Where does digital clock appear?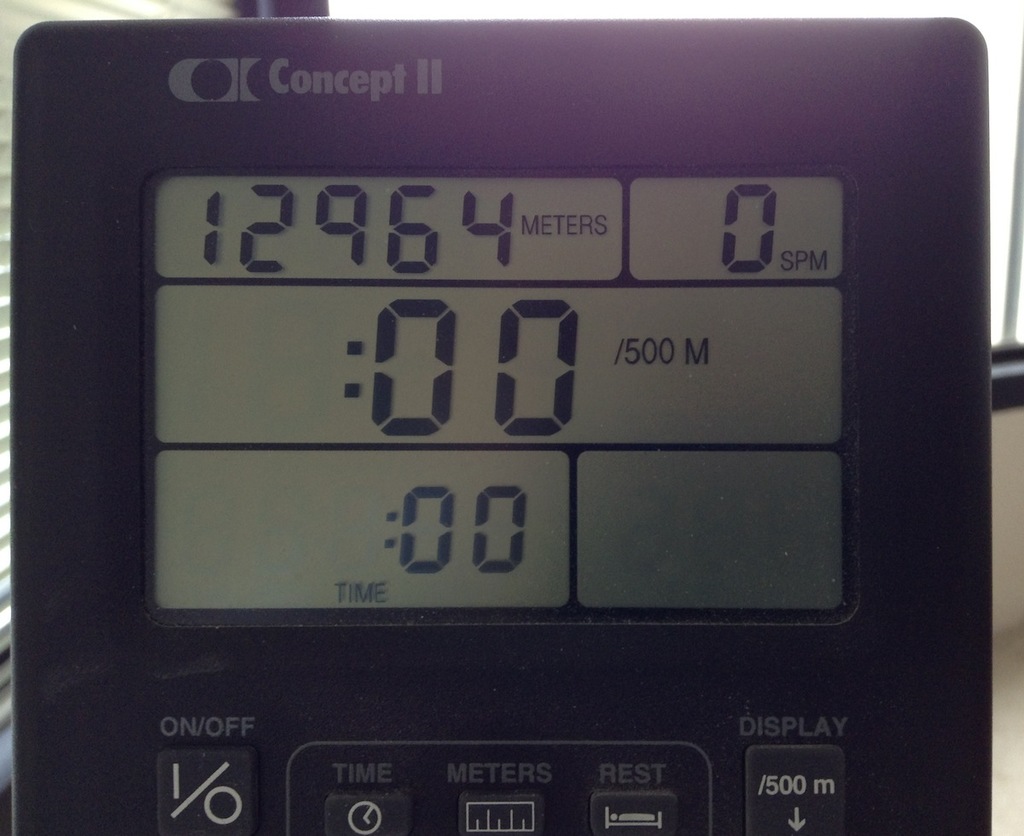
Appears at select_region(9, 15, 991, 835).
